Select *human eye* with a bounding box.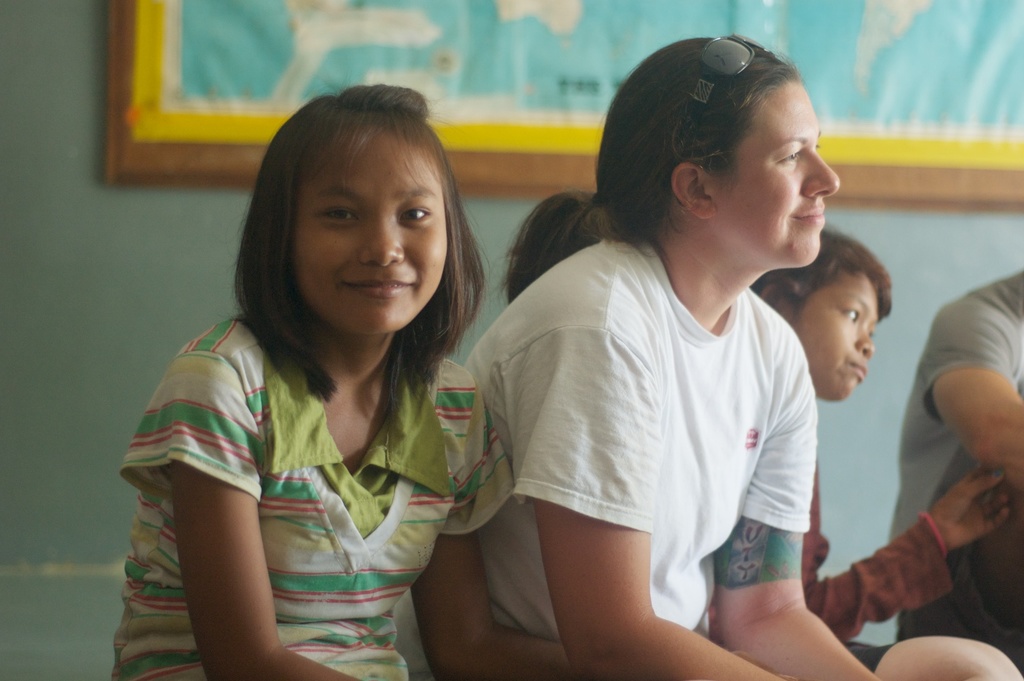
[x1=396, y1=201, x2=433, y2=230].
